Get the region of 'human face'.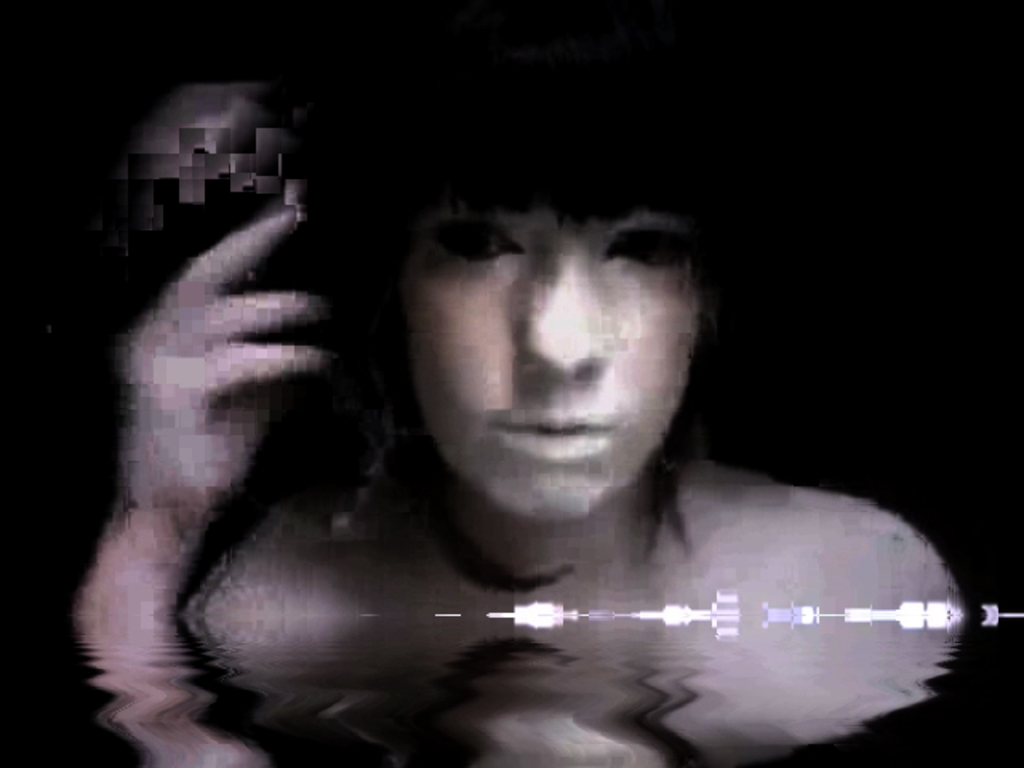
locate(394, 206, 704, 494).
